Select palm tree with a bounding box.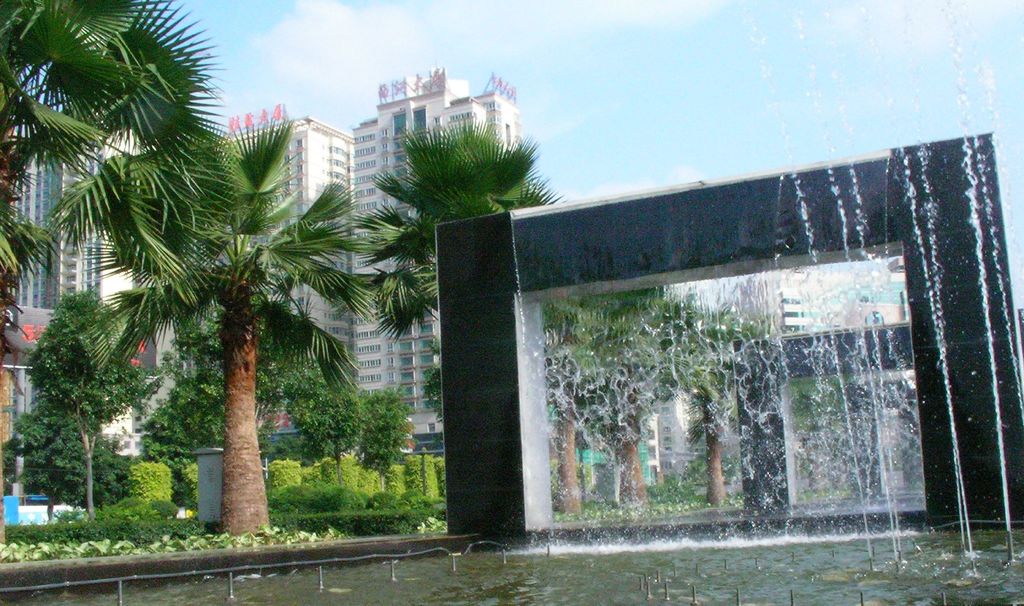
<box>106,325,229,553</box>.
